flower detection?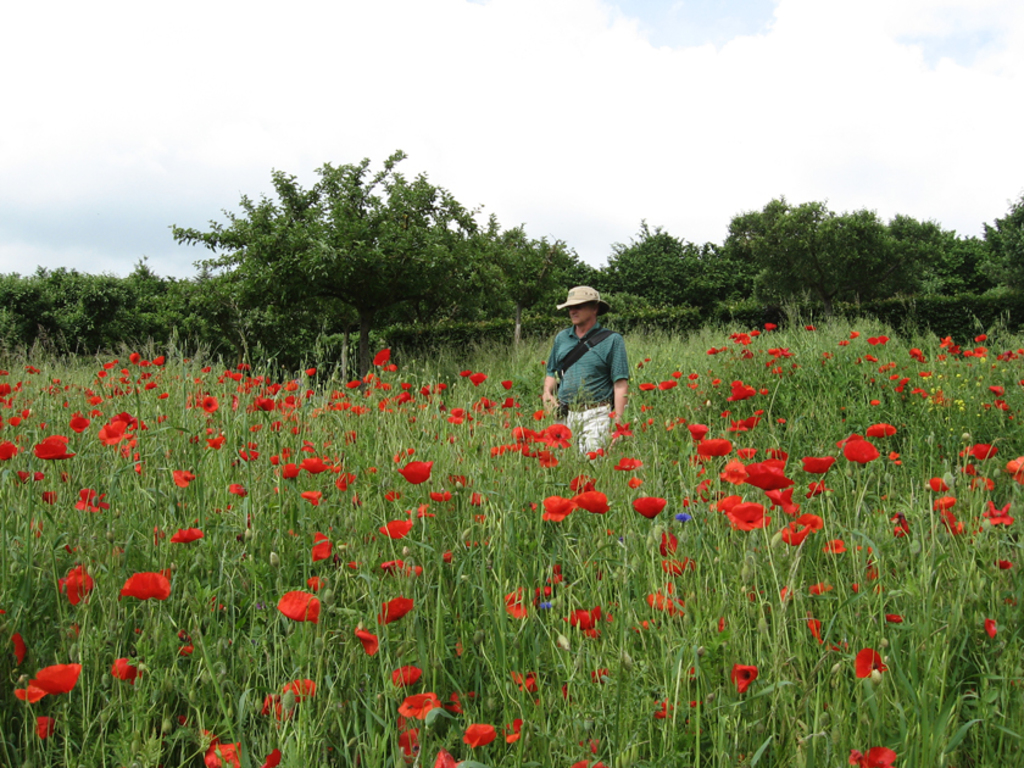
[258, 699, 286, 722]
